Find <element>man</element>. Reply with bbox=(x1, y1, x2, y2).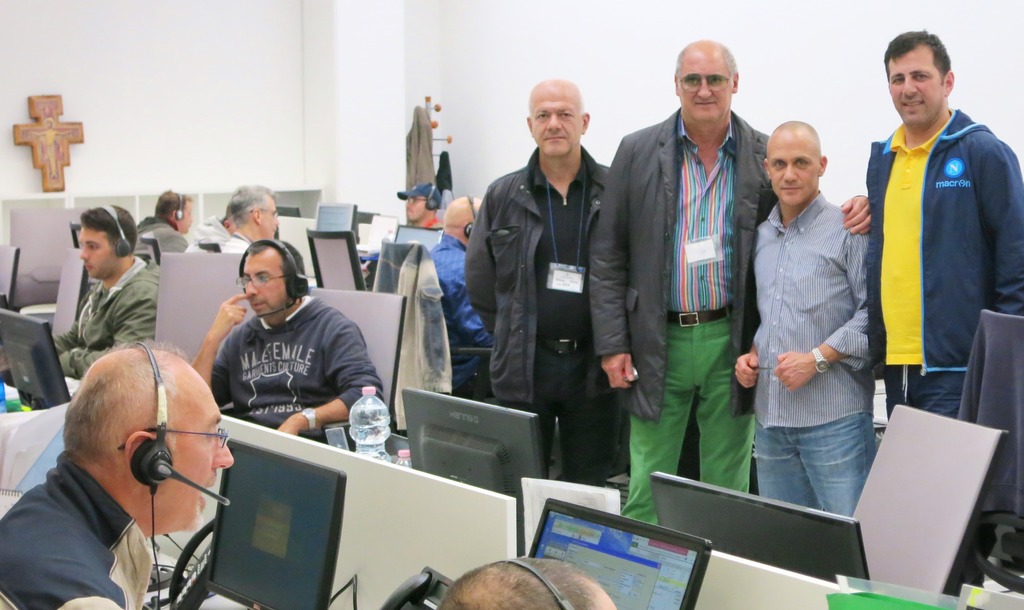
bbox=(861, 28, 1023, 579).
